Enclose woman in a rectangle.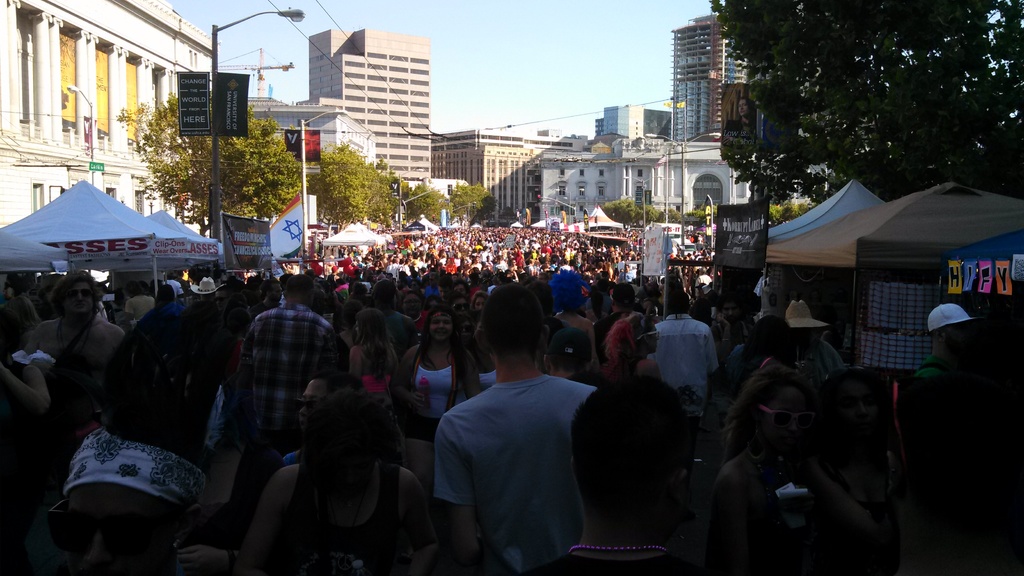
{"left": 548, "top": 269, "right": 596, "bottom": 365}.
